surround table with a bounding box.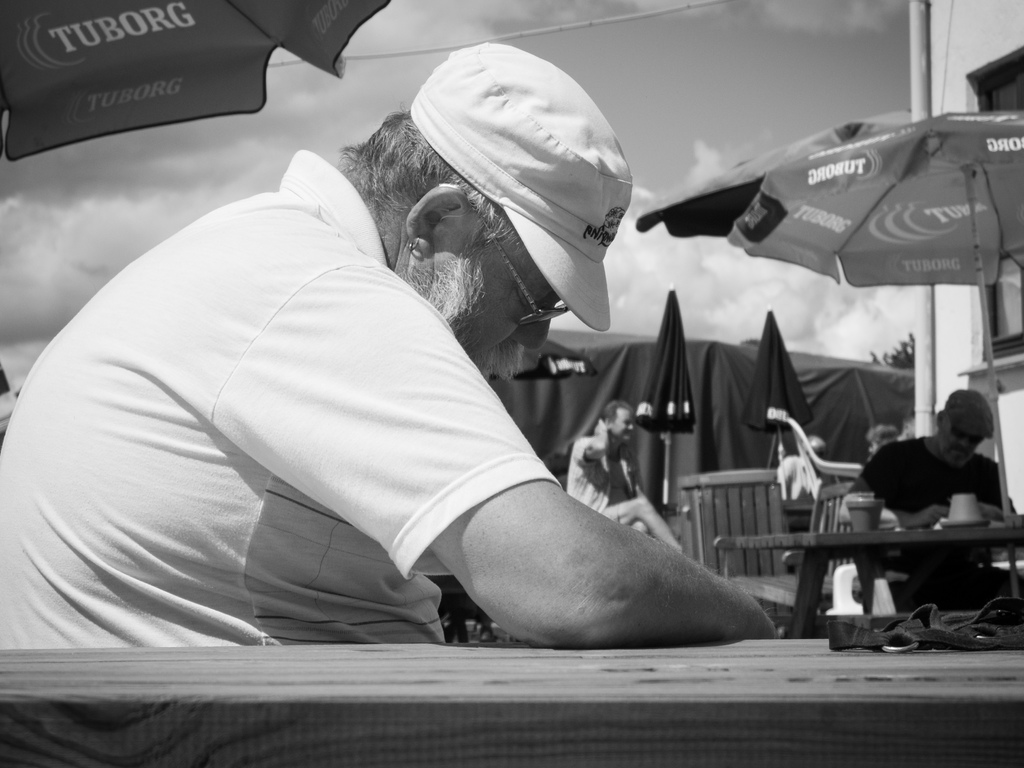
710:523:1023:642.
